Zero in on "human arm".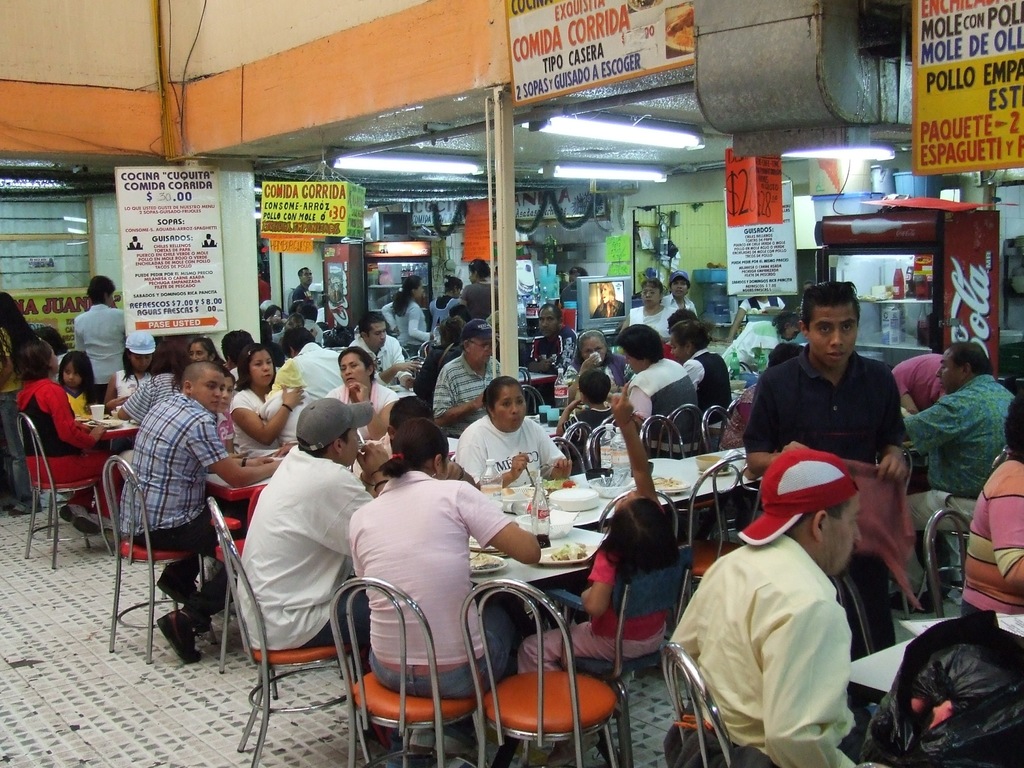
Zeroed in: box=[989, 470, 1023, 598].
